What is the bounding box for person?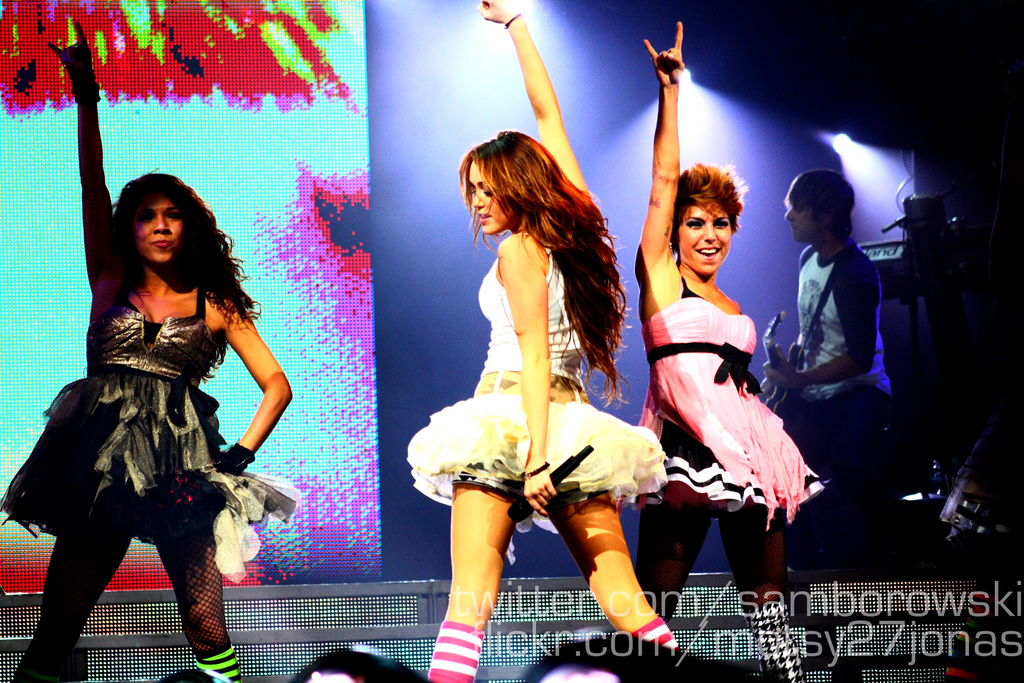
pyautogui.locateOnScreen(0, 19, 295, 682).
